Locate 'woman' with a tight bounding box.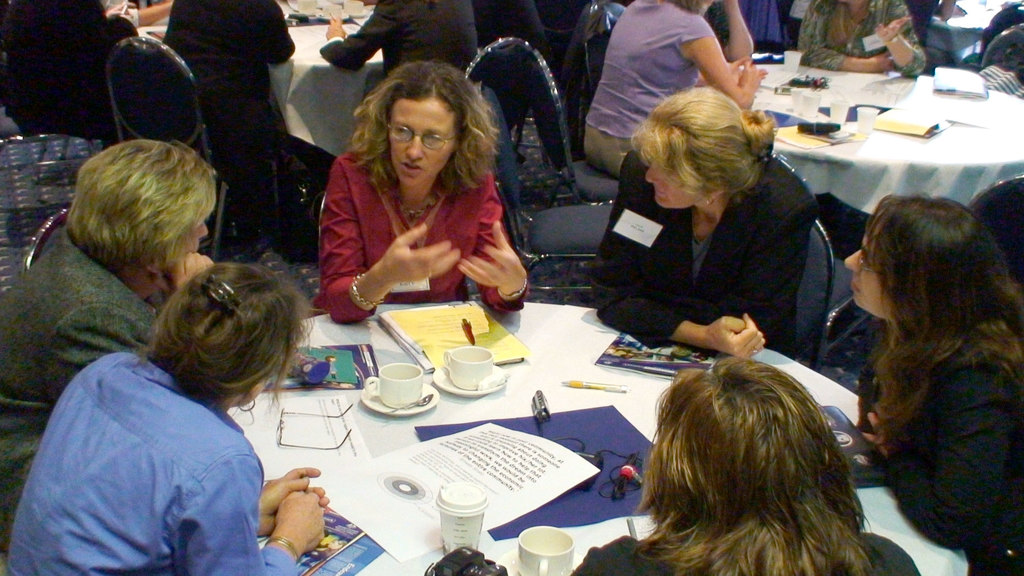
box=[838, 192, 1023, 575].
